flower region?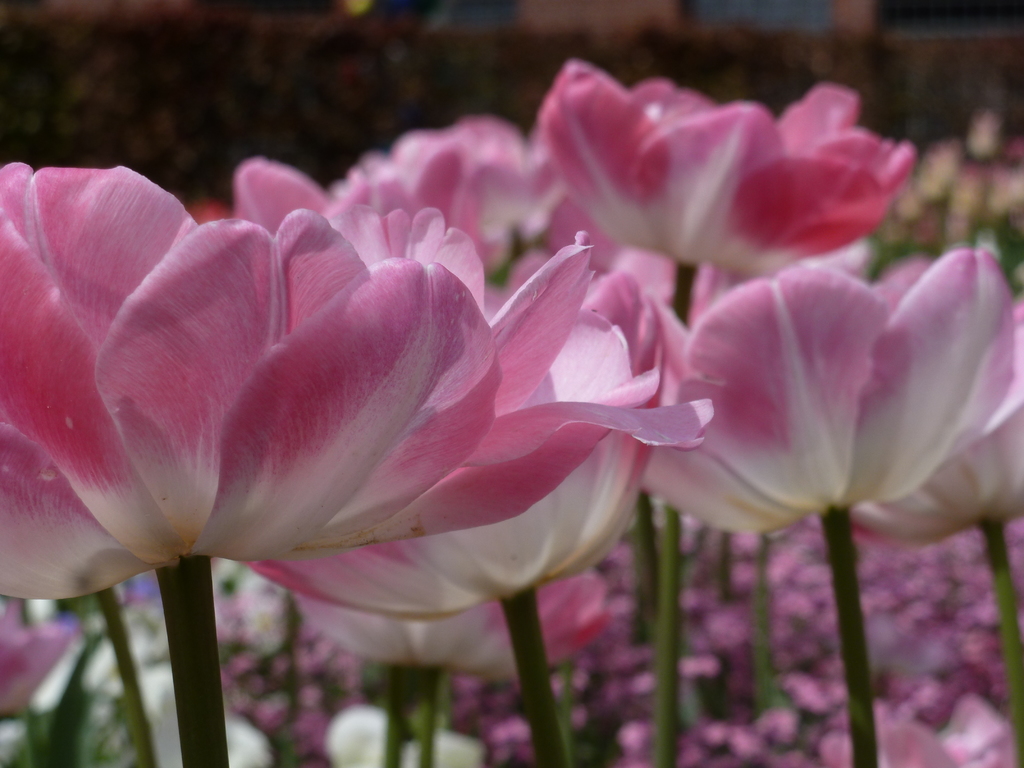
{"left": 540, "top": 57, "right": 920, "bottom": 280}
